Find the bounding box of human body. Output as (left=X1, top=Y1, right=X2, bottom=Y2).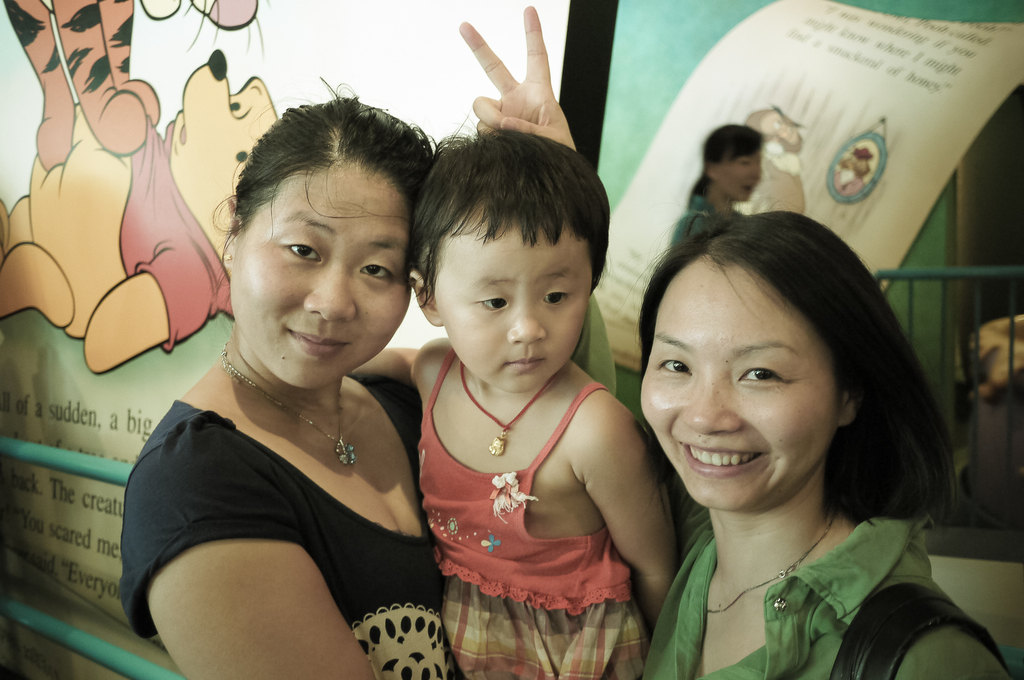
(left=456, top=0, right=1018, bottom=679).
